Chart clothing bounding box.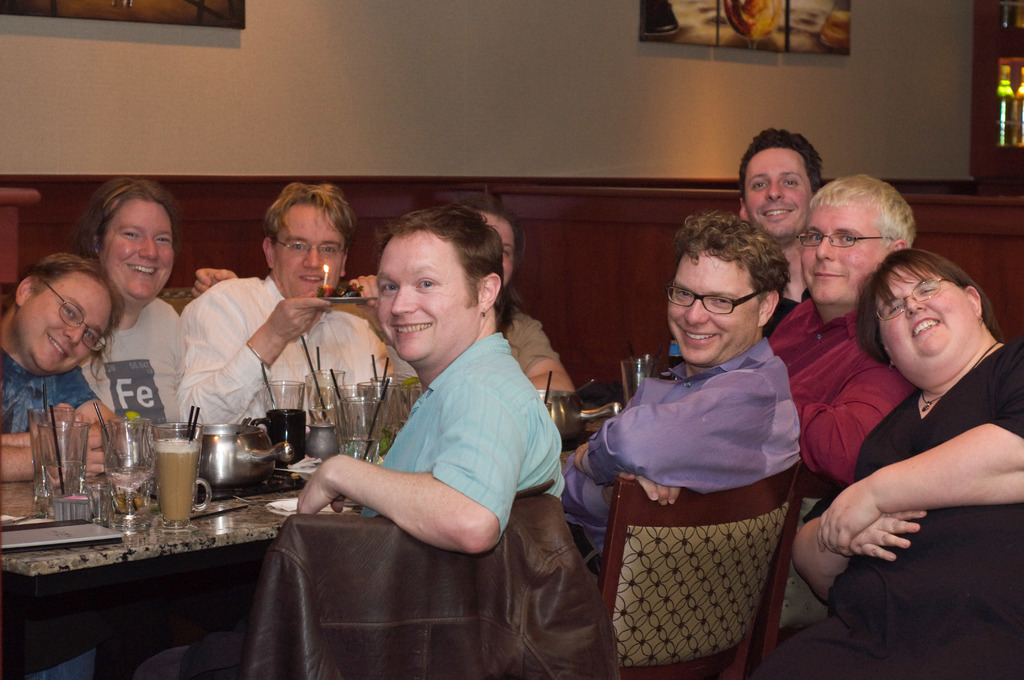
Charted: [x1=236, y1=494, x2=614, y2=679].
